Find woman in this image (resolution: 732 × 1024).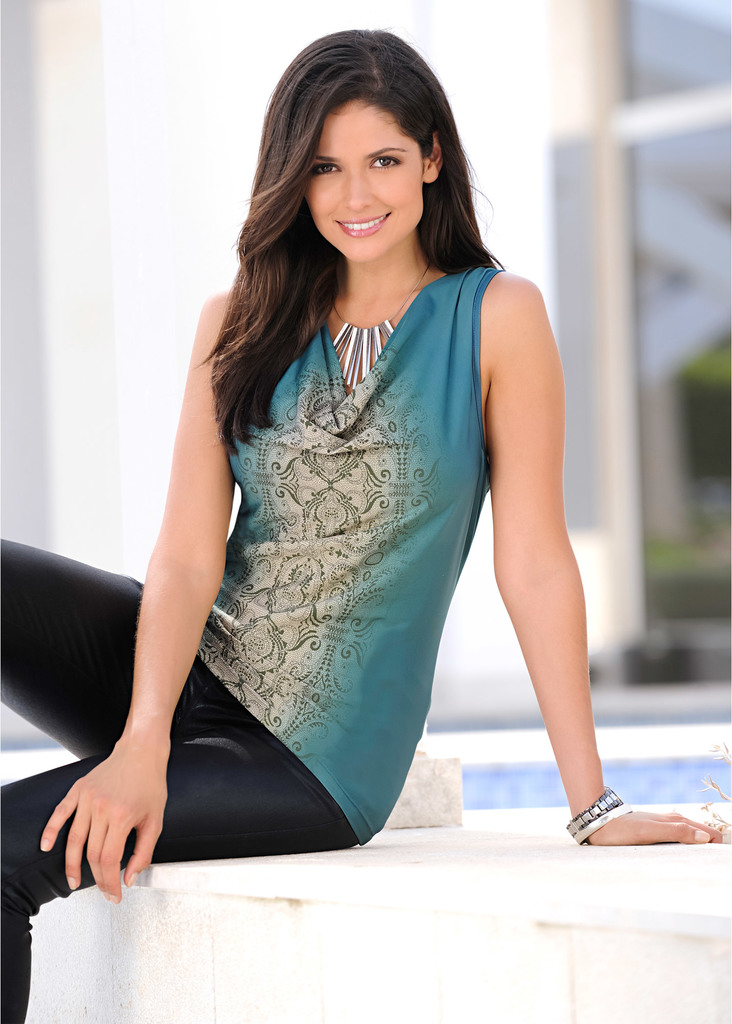
x1=0, y1=31, x2=731, y2=1023.
